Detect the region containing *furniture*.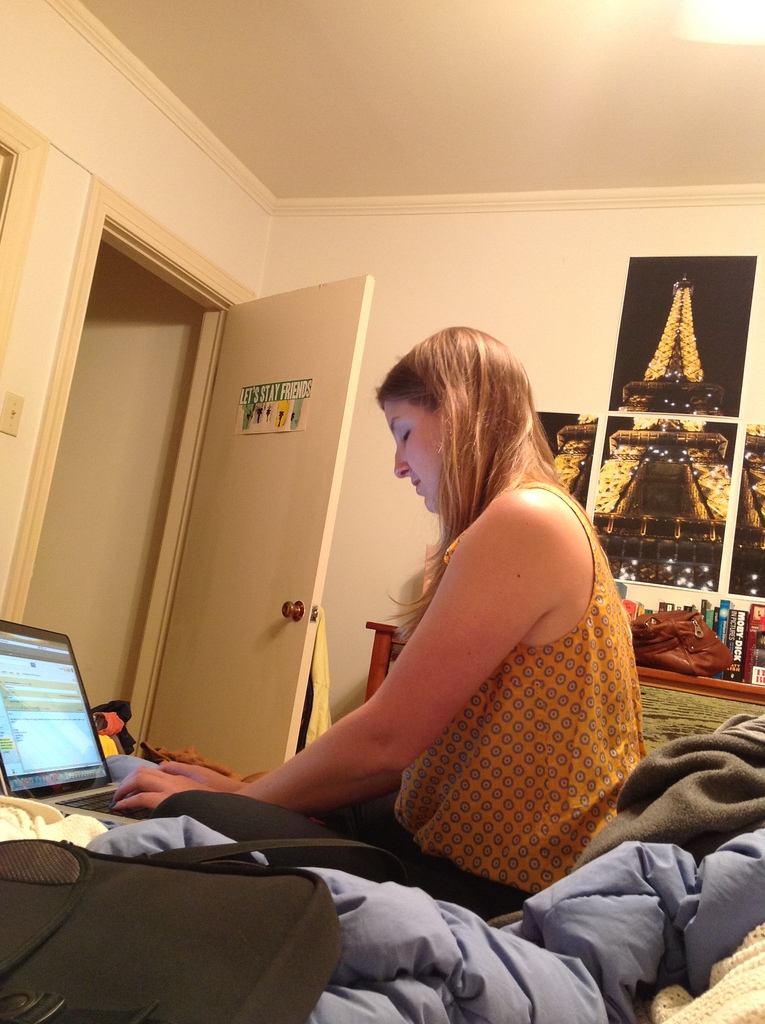
366, 619, 764, 760.
